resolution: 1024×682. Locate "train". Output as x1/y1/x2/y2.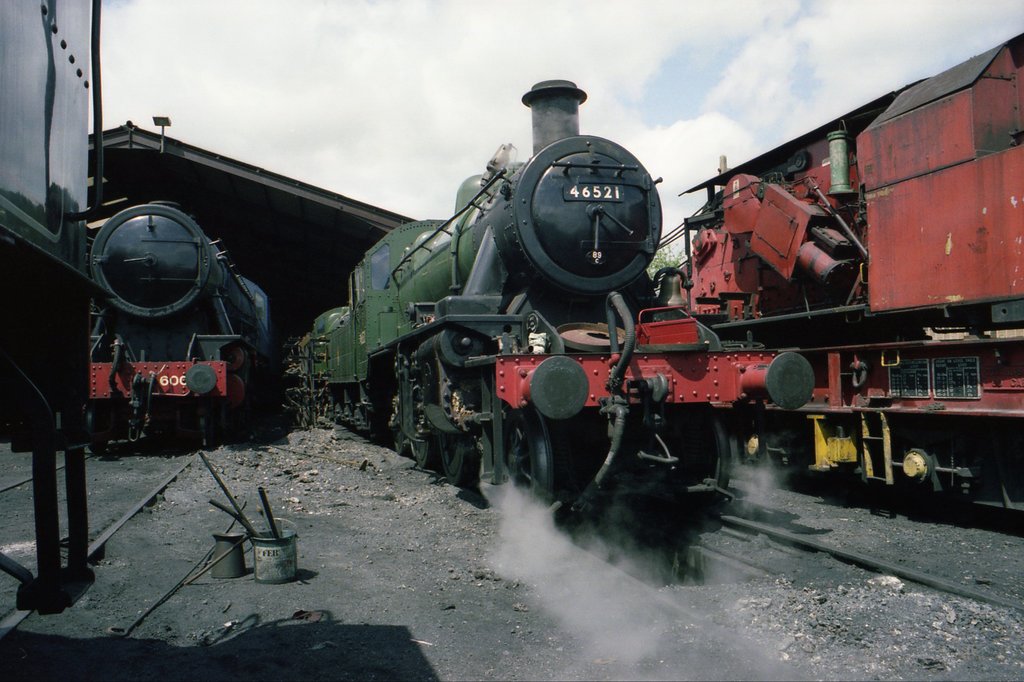
682/35/1023/507.
